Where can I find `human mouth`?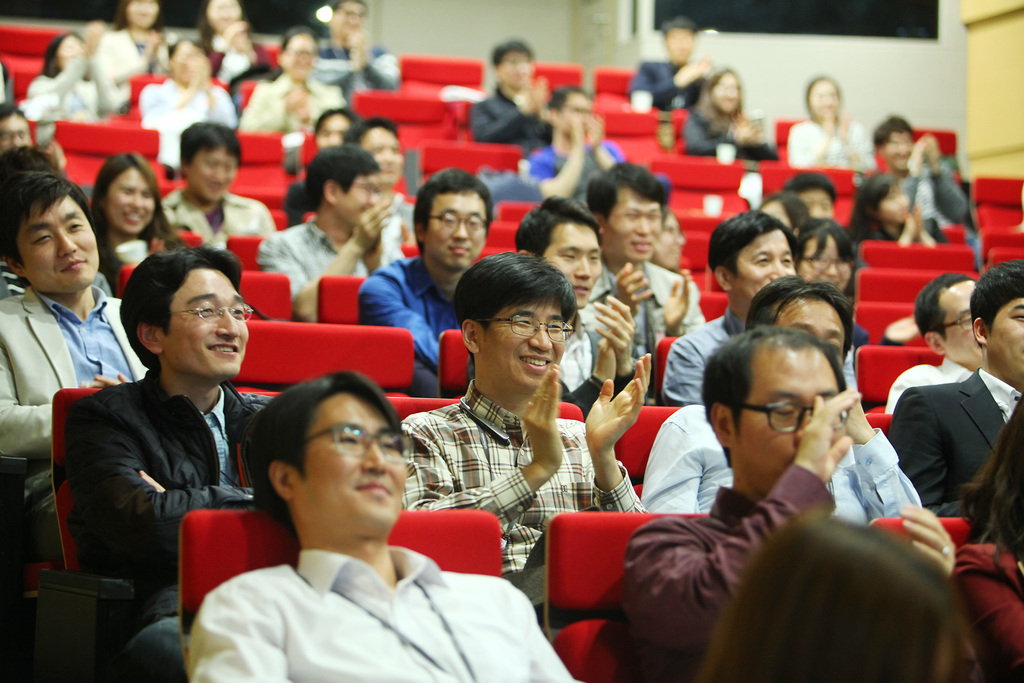
You can find it at (x1=629, y1=238, x2=655, y2=257).
